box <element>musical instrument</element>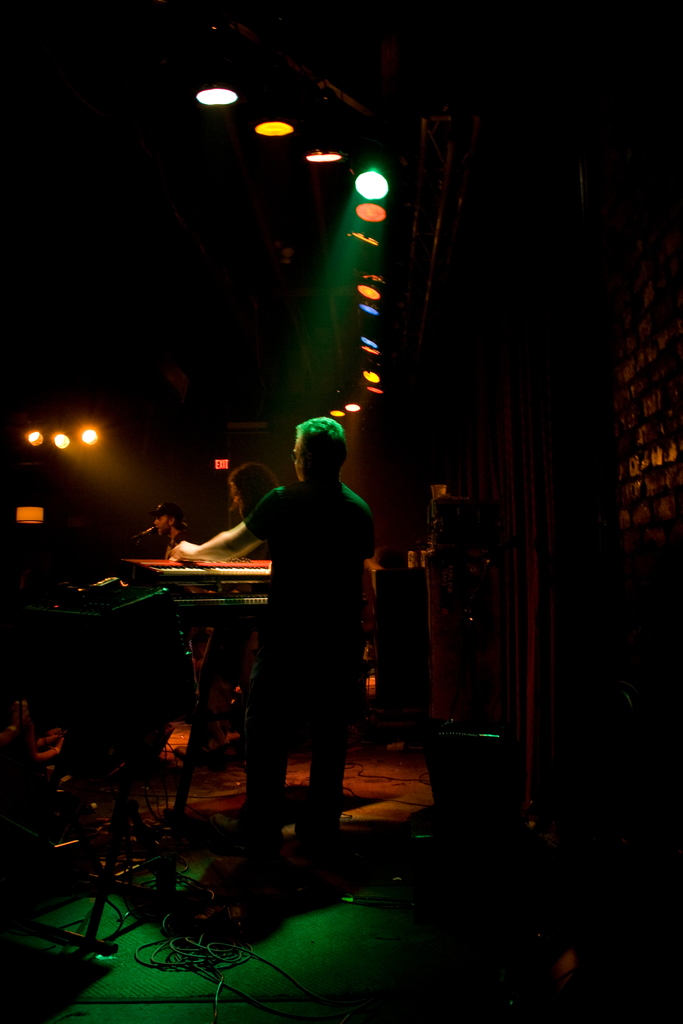
{"x1": 117, "y1": 548, "x2": 276, "y2": 610}
